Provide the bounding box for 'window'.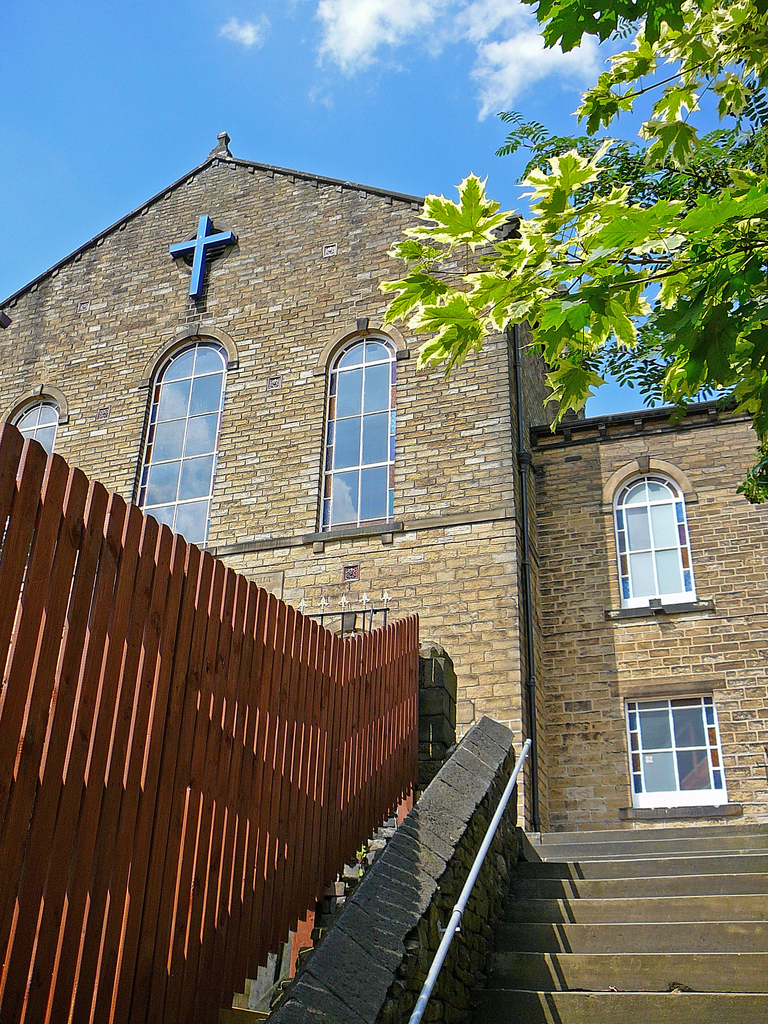
box=[0, 387, 63, 468].
